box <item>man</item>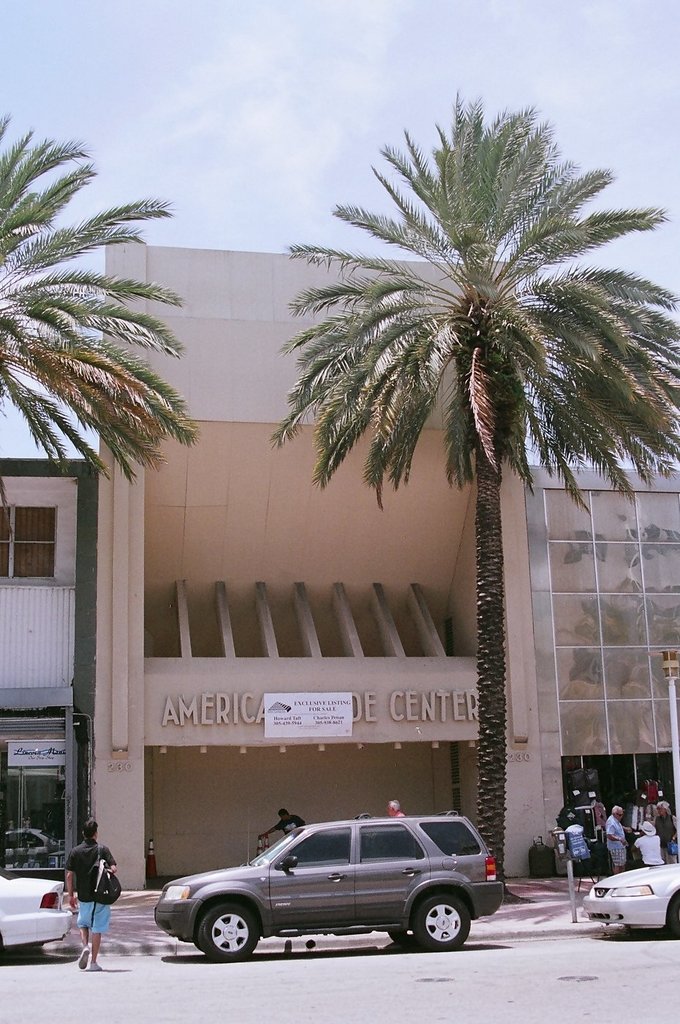
[left=383, top=800, right=404, bottom=819]
